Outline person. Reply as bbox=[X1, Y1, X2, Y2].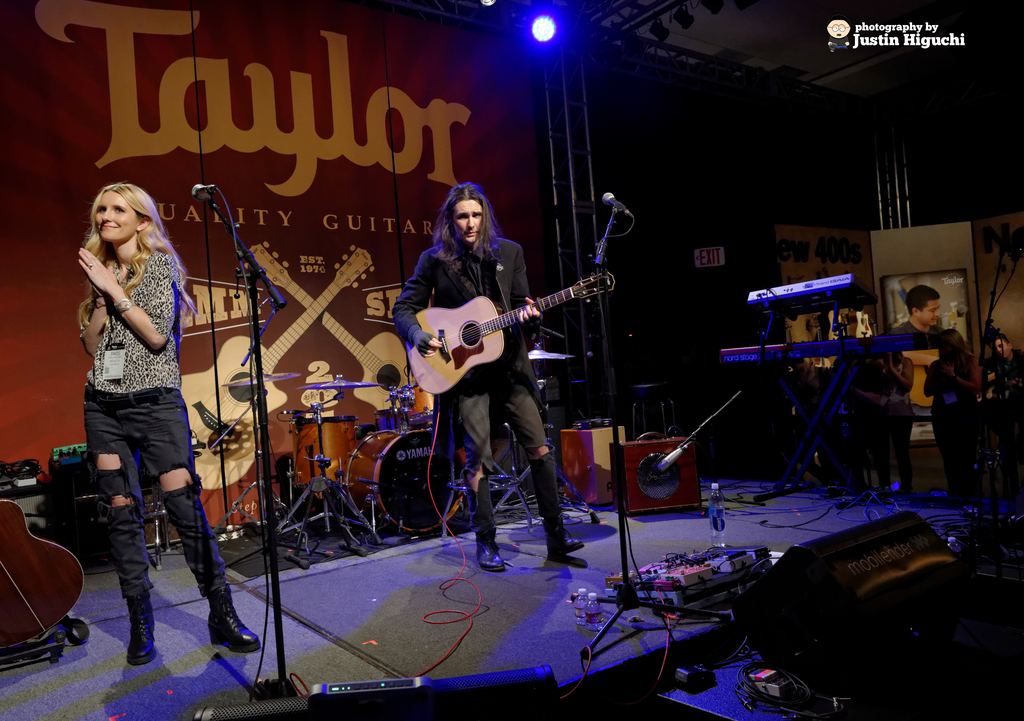
bbox=[926, 324, 980, 489].
